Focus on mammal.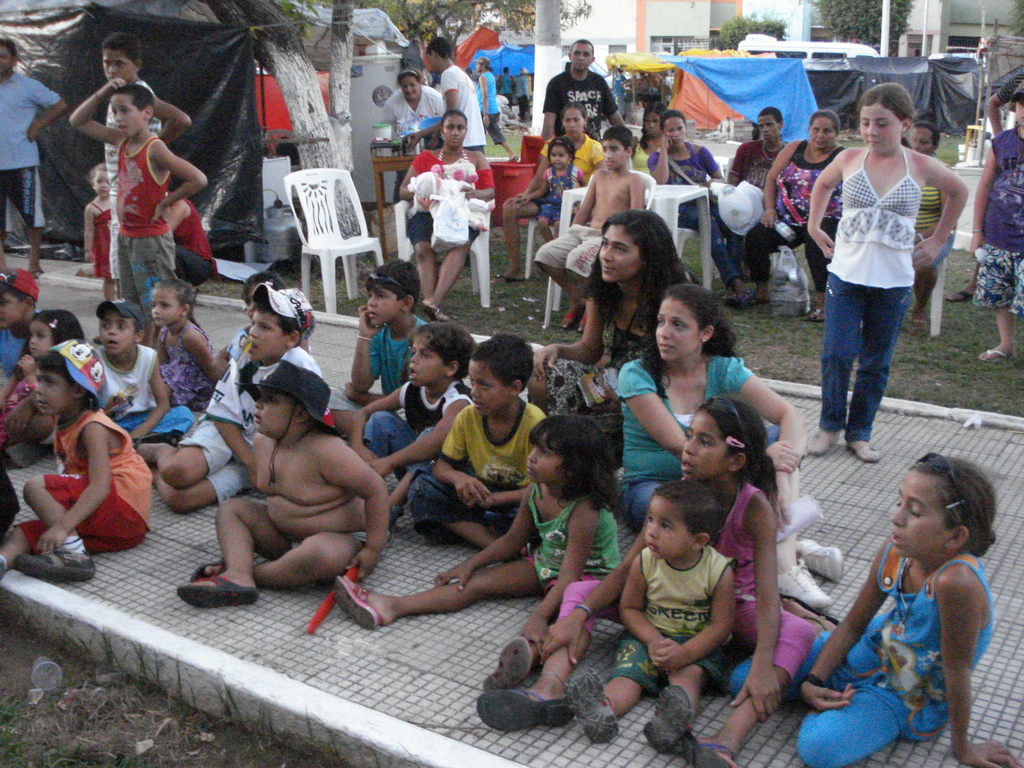
Focused at locate(0, 271, 45, 387).
